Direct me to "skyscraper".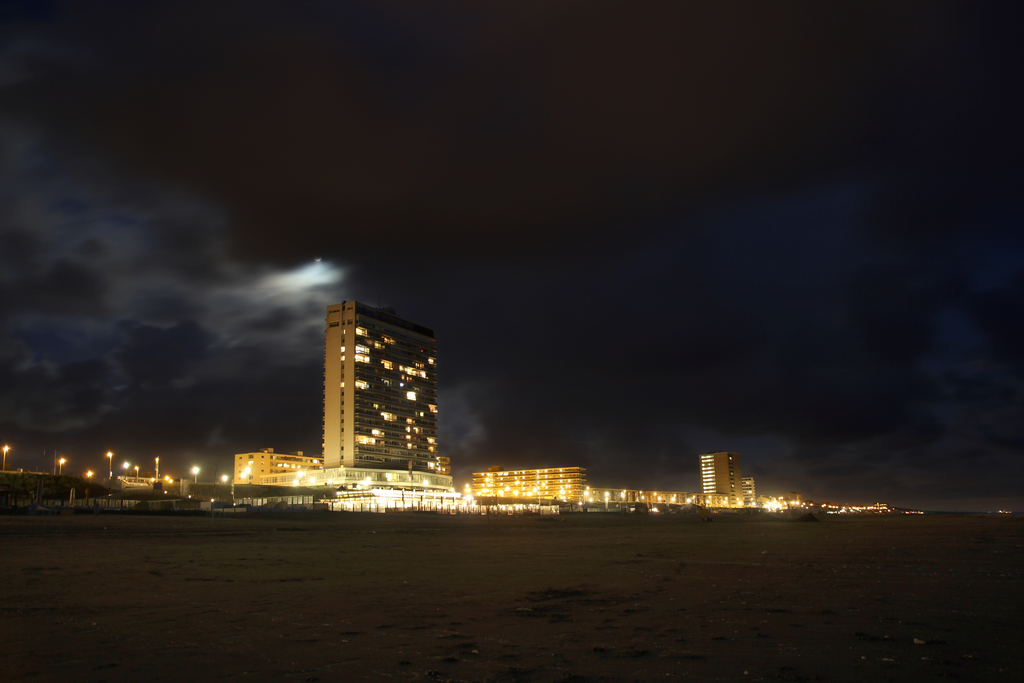
Direction: <bbox>318, 295, 438, 472</bbox>.
